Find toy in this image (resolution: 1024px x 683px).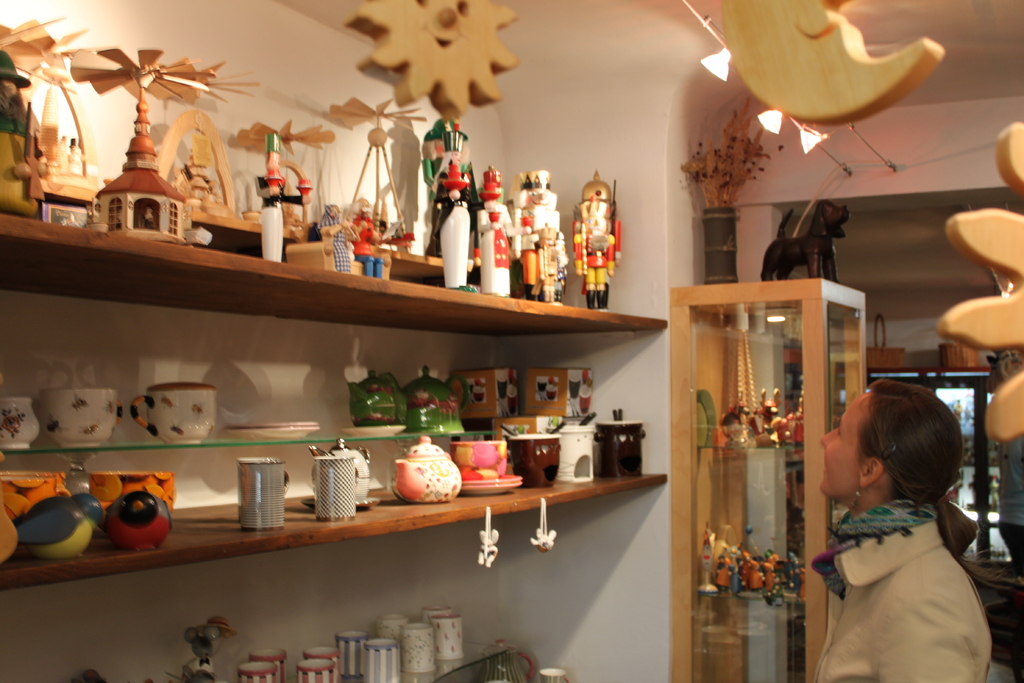
detection(253, 130, 298, 270).
